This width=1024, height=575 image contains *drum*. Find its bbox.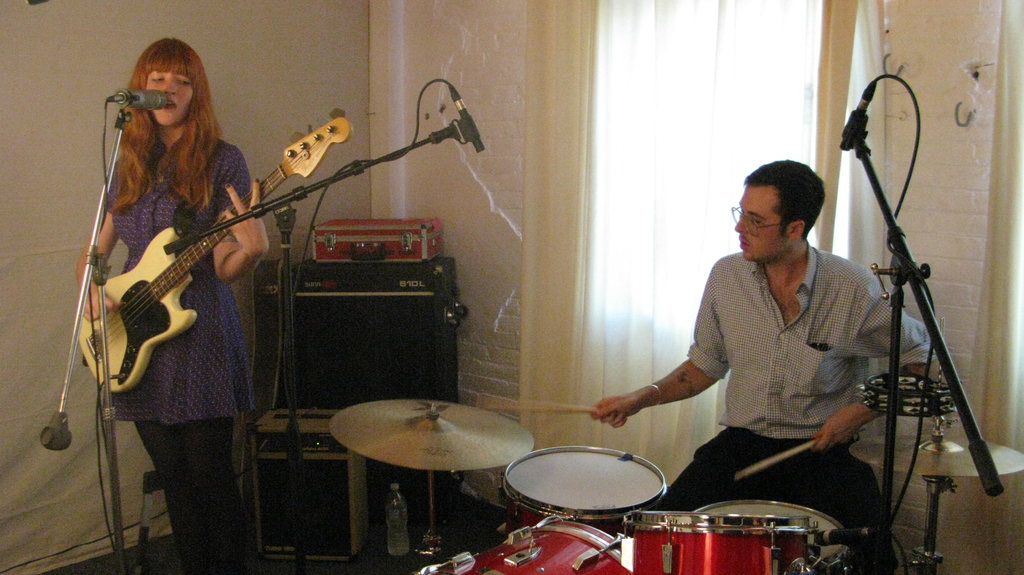
{"x1": 619, "y1": 510, "x2": 814, "y2": 574}.
